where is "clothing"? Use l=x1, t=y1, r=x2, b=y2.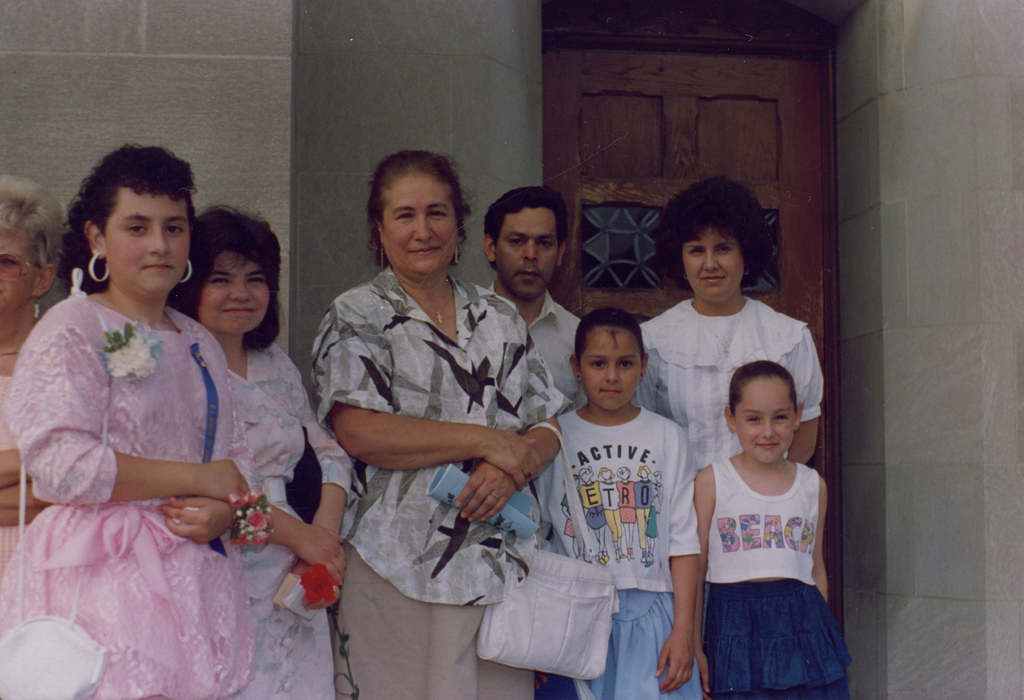
l=308, t=188, r=543, b=656.
